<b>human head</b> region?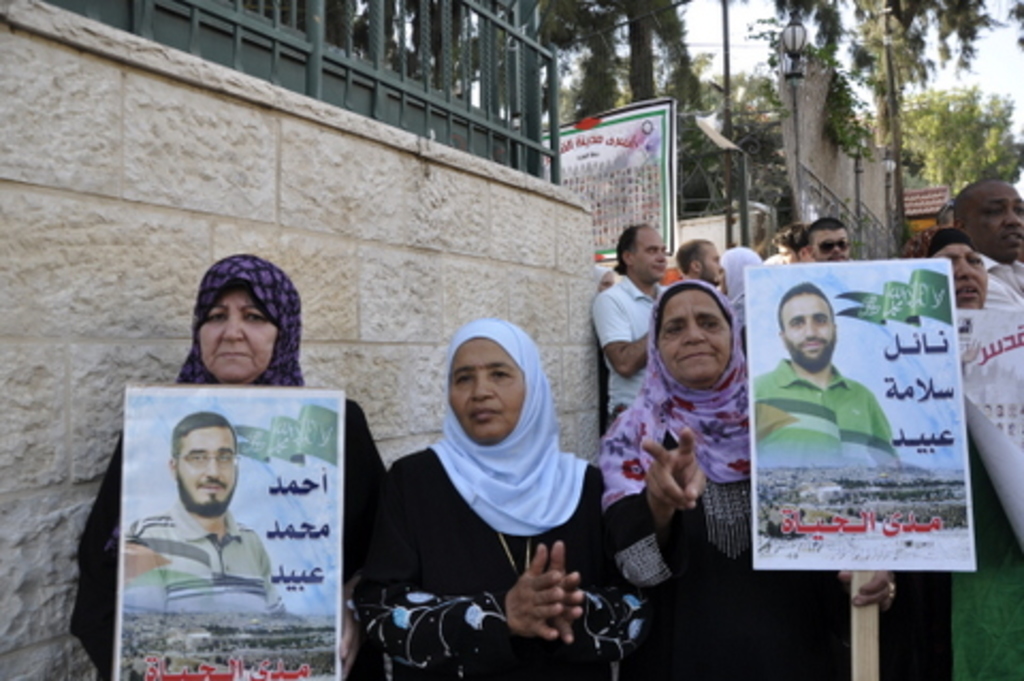
779/284/834/365
